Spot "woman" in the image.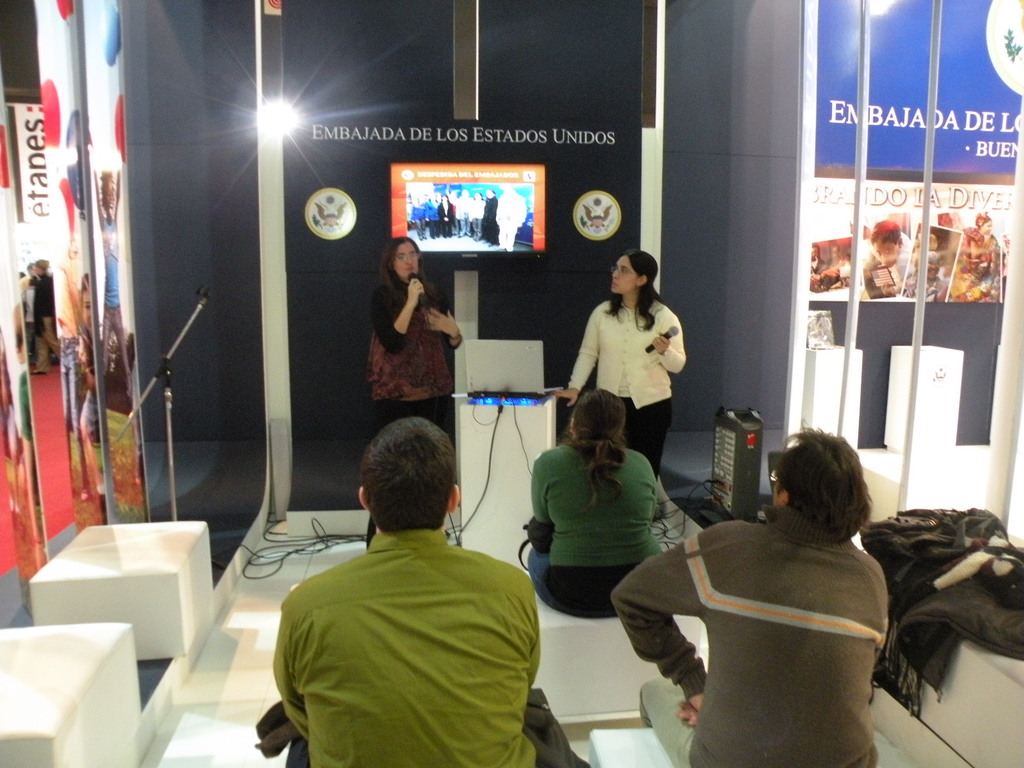
"woman" found at region(563, 268, 696, 496).
